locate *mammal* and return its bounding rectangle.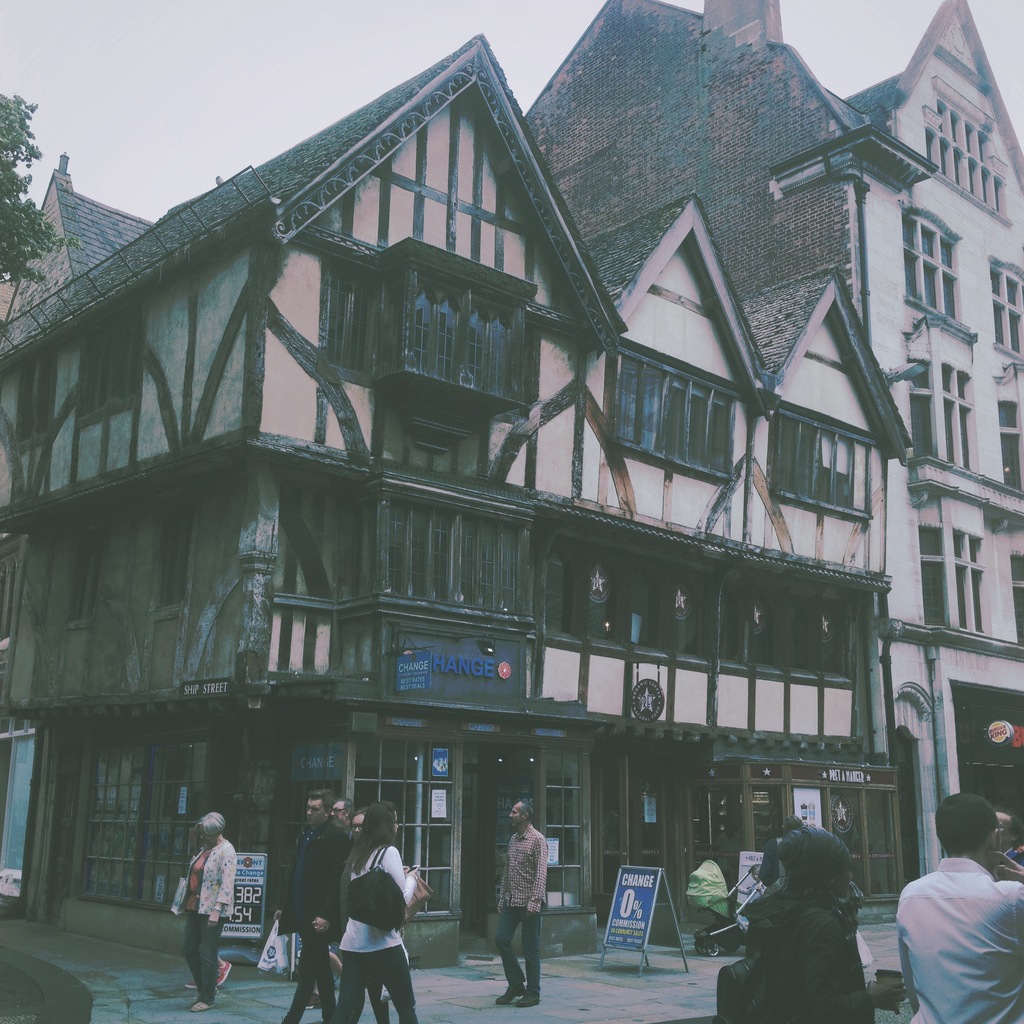
left=757, top=818, right=813, bottom=886.
